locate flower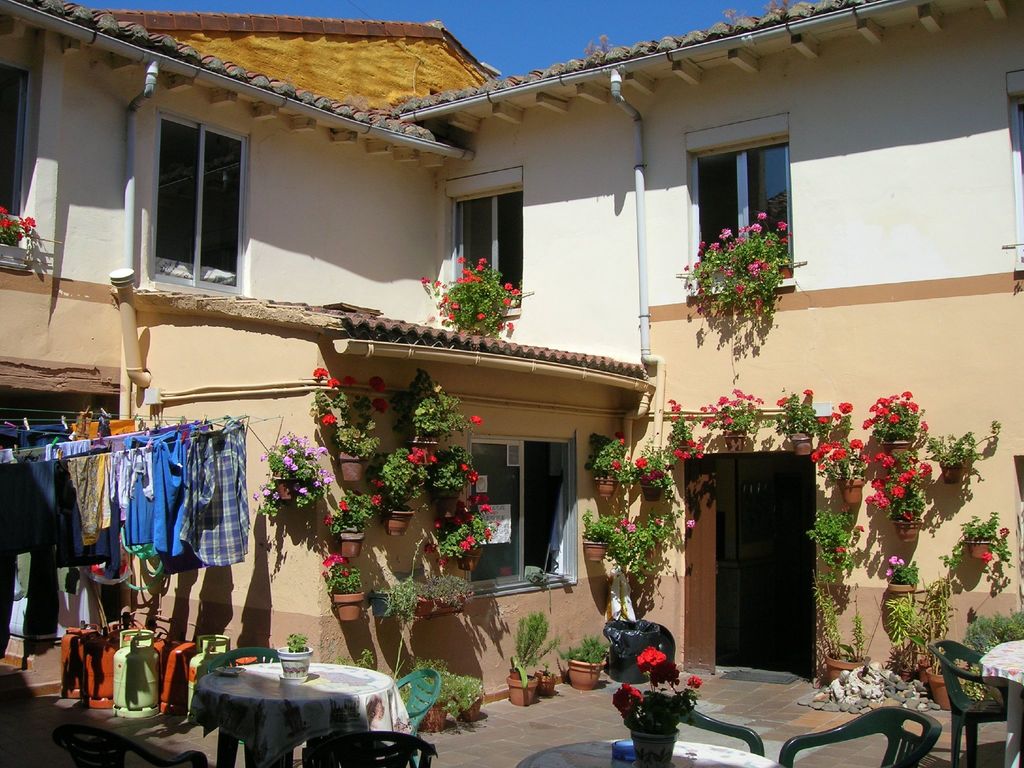
[x1=15, y1=223, x2=24, y2=239]
